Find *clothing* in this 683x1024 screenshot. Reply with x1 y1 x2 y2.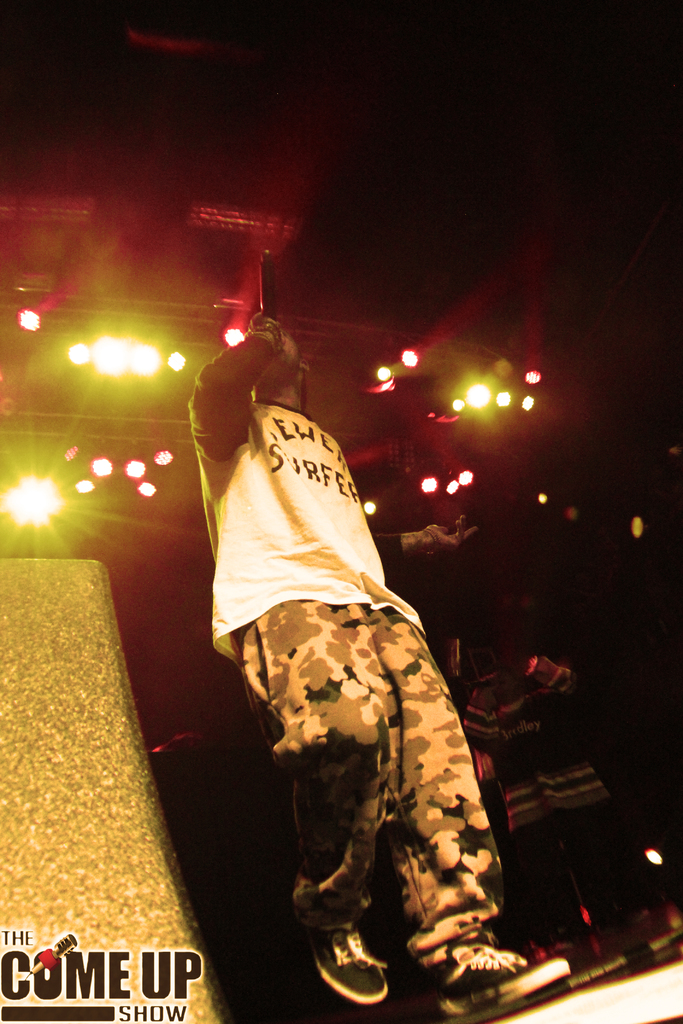
186 331 576 1023.
